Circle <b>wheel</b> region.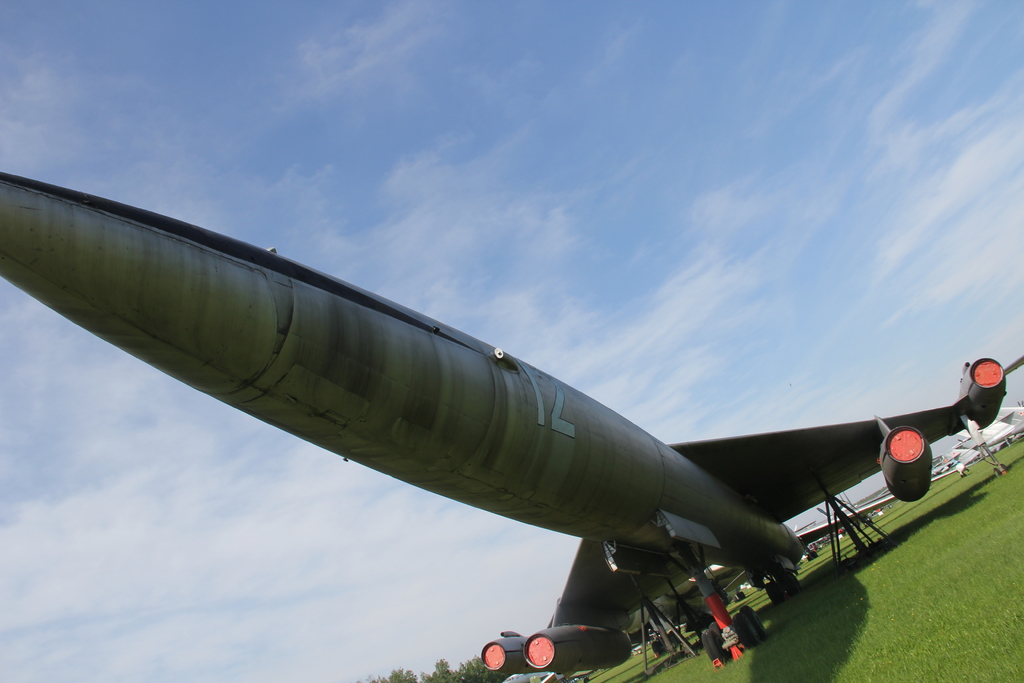
Region: 767,582,785,604.
